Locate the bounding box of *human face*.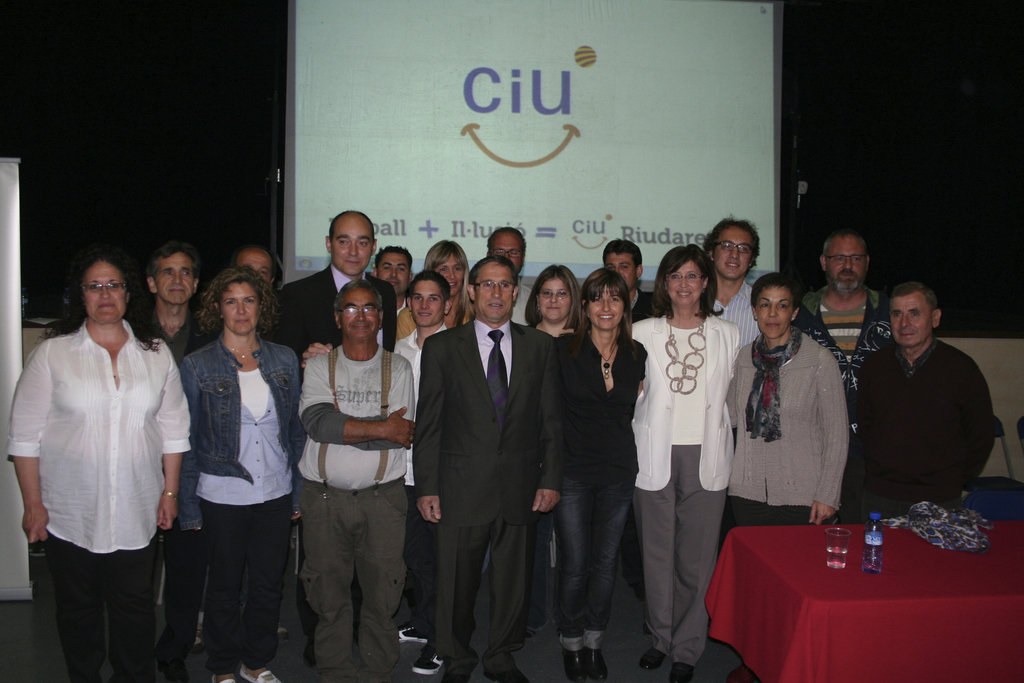
Bounding box: [755, 286, 792, 339].
